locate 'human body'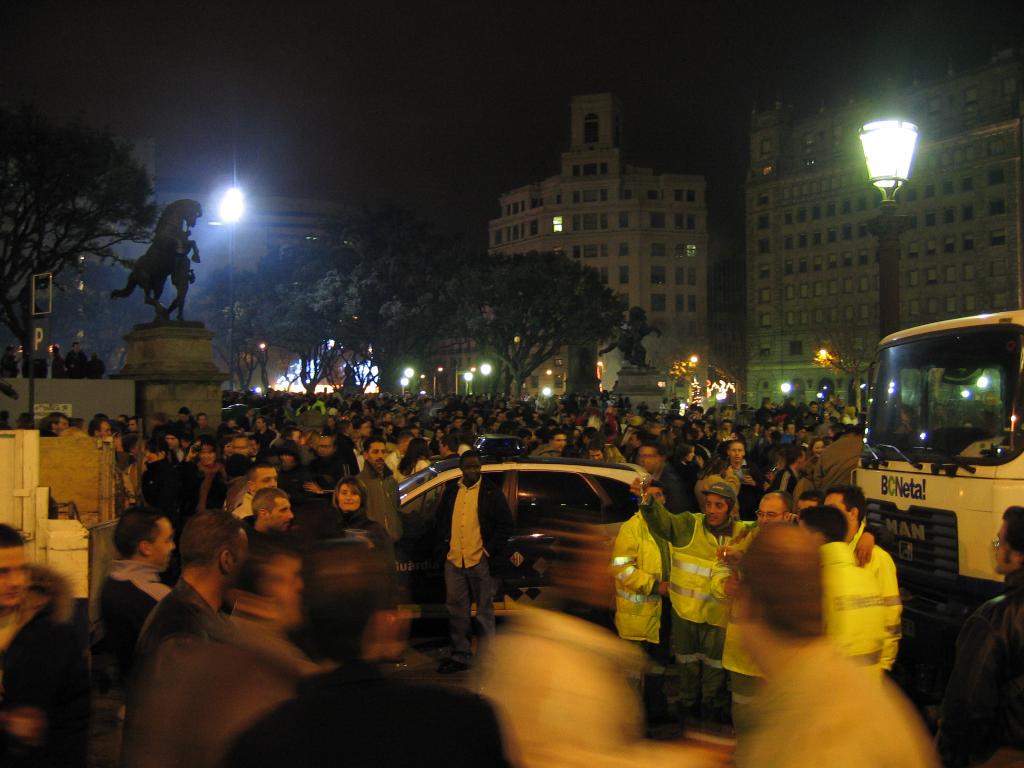
[left=784, top=422, right=802, bottom=445]
